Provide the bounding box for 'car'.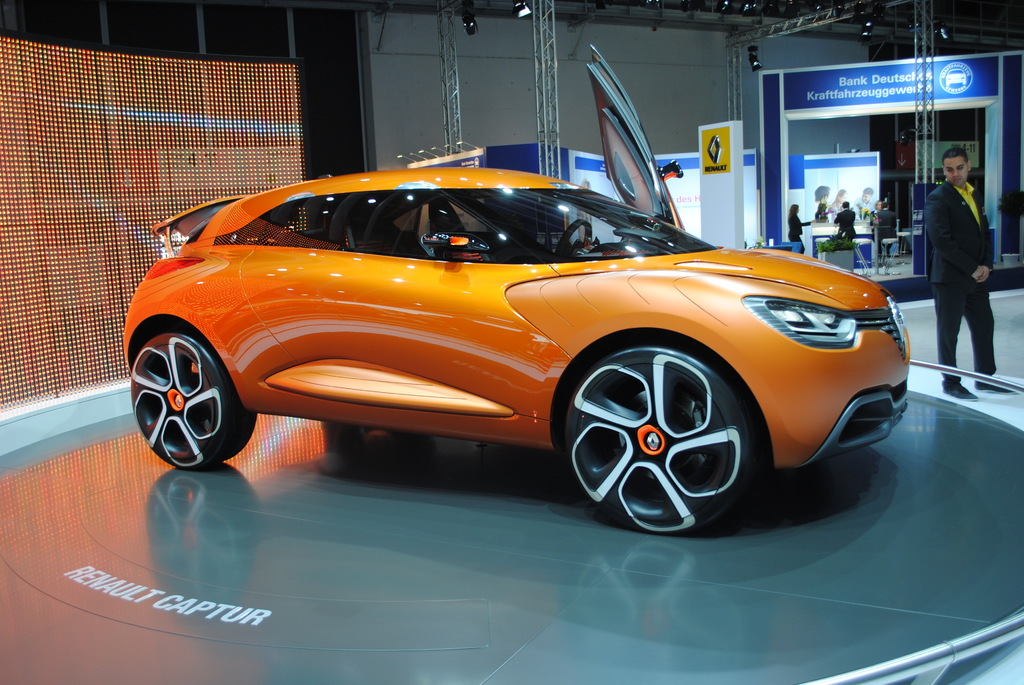
locate(123, 42, 916, 533).
